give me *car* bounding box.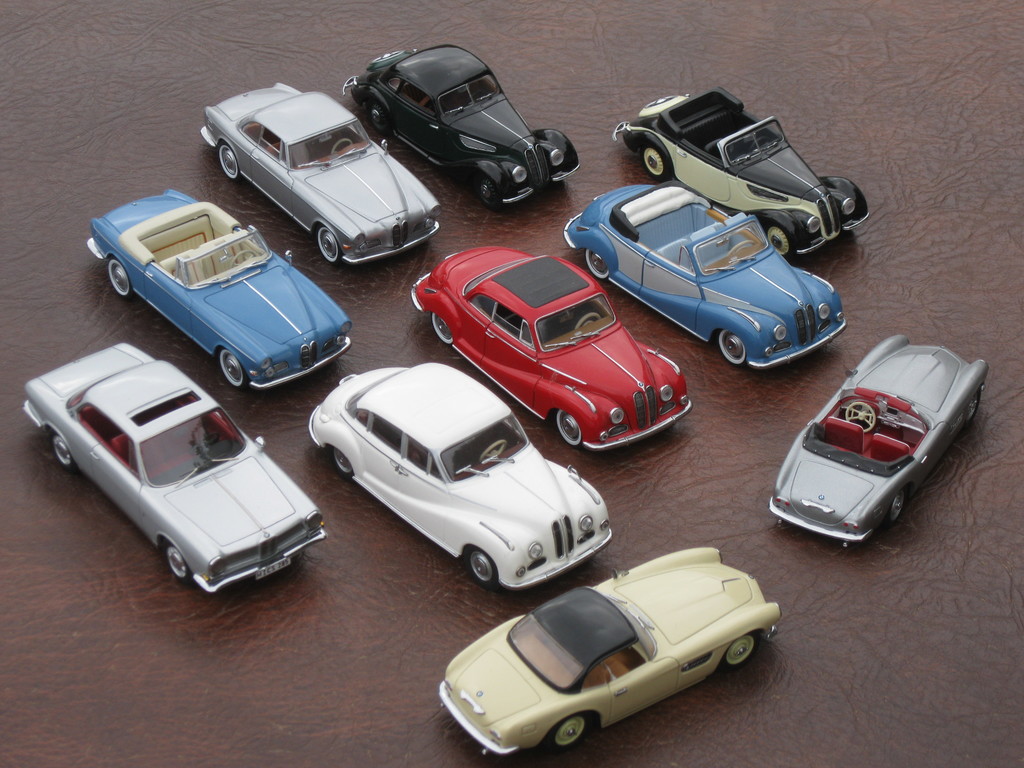
612,86,869,257.
